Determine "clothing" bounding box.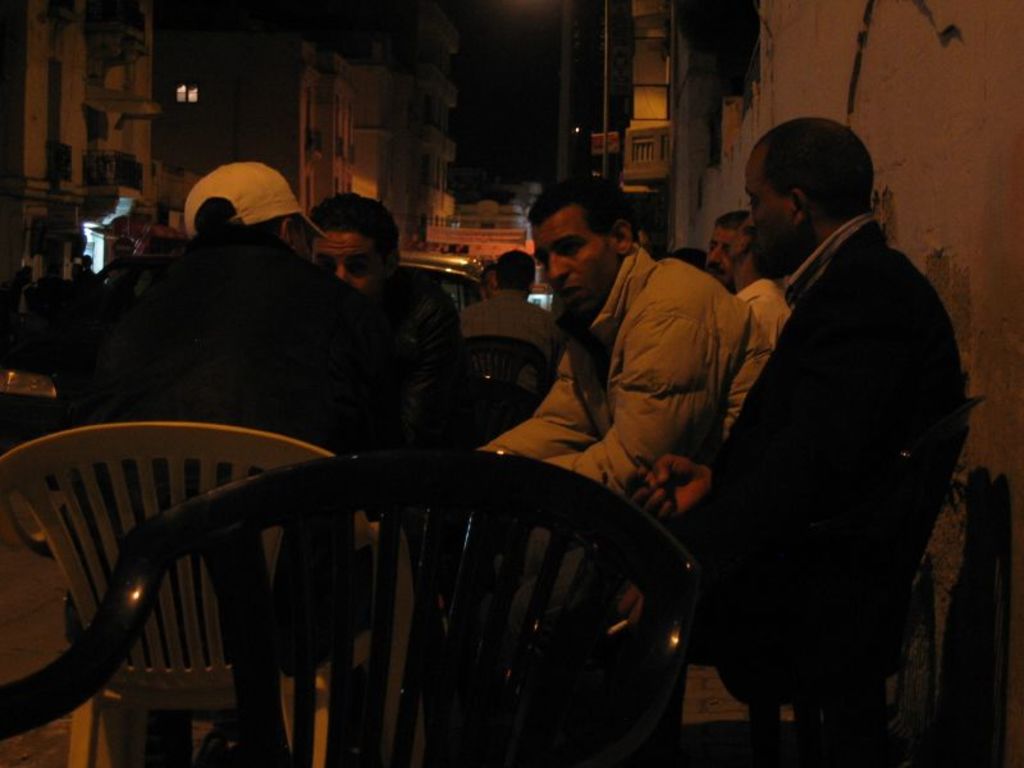
Determined: 27:207:494:471.
